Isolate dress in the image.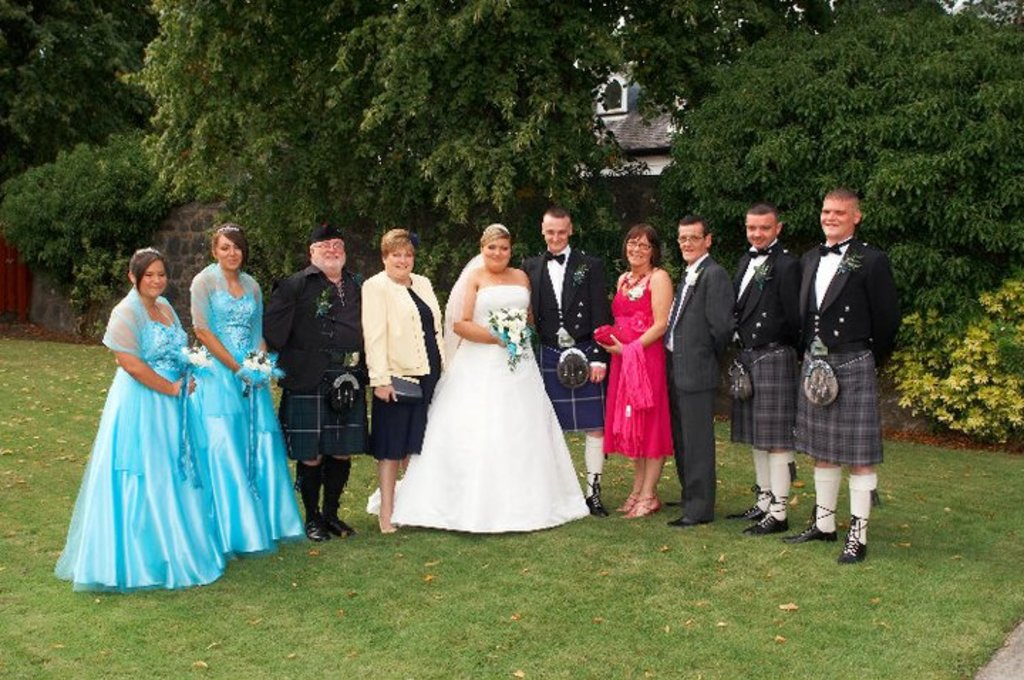
Isolated region: <box>364,287,442,459</box>.
